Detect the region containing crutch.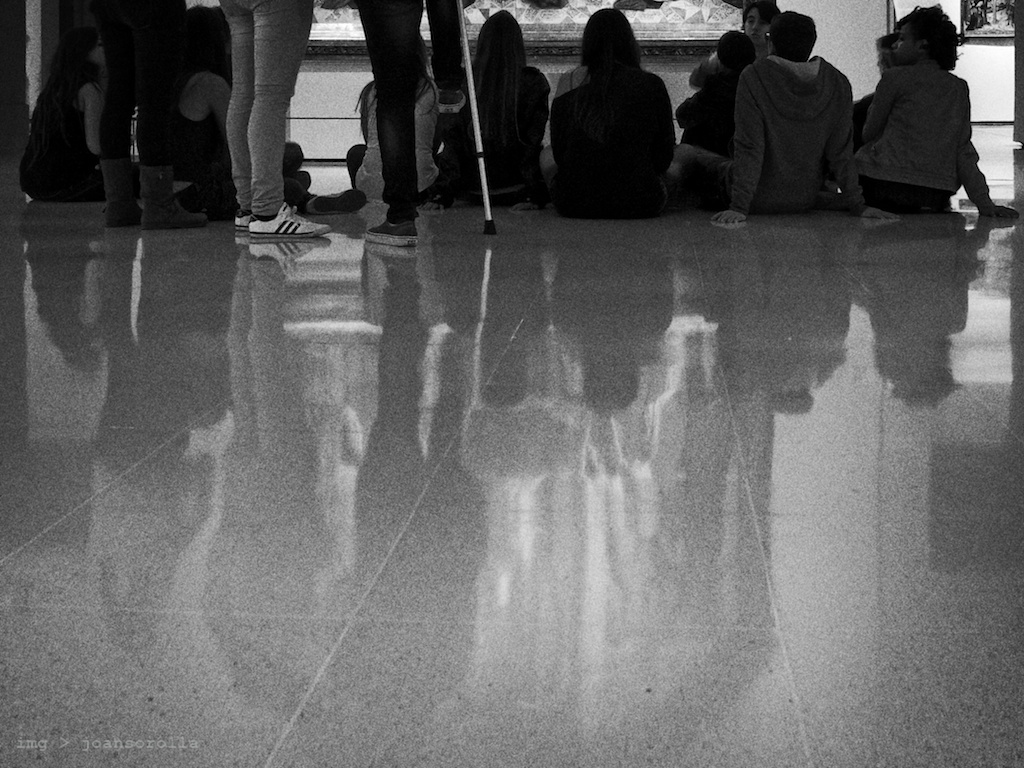
454:0:499:240.
